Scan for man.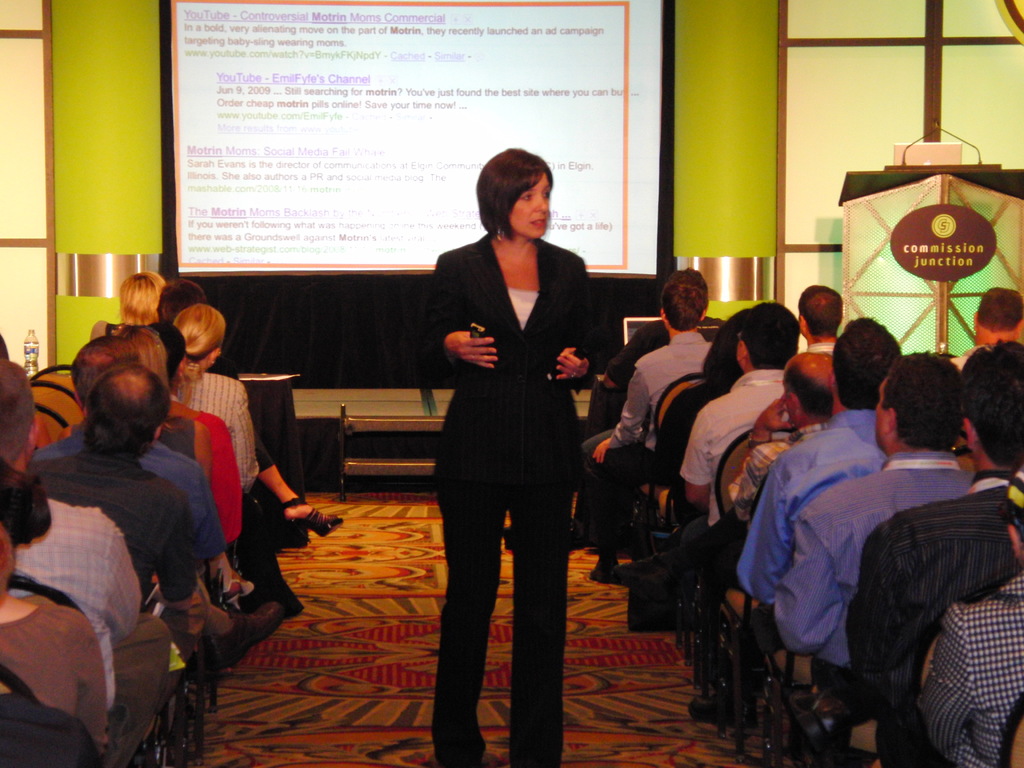
Scan result: locate(851, 335, 1023, 700).
